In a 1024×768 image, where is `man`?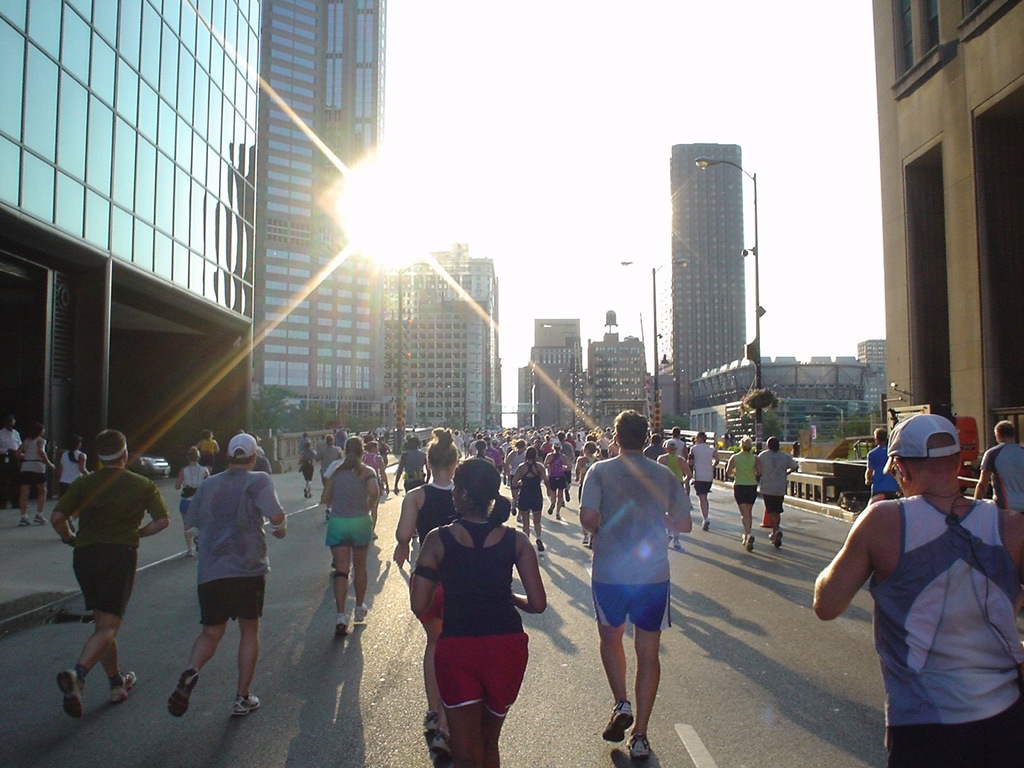
l=170, t=436, r=296, b=723.
